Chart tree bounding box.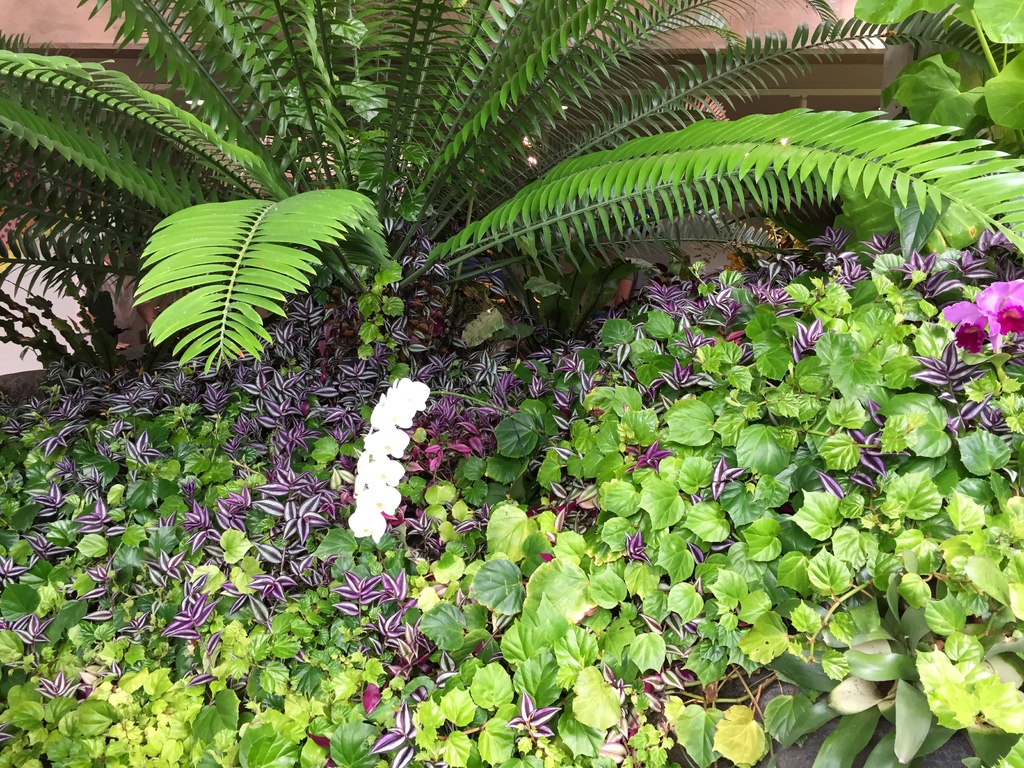
Charted: x1=0 y1=0 x2=1020 y2=413.
